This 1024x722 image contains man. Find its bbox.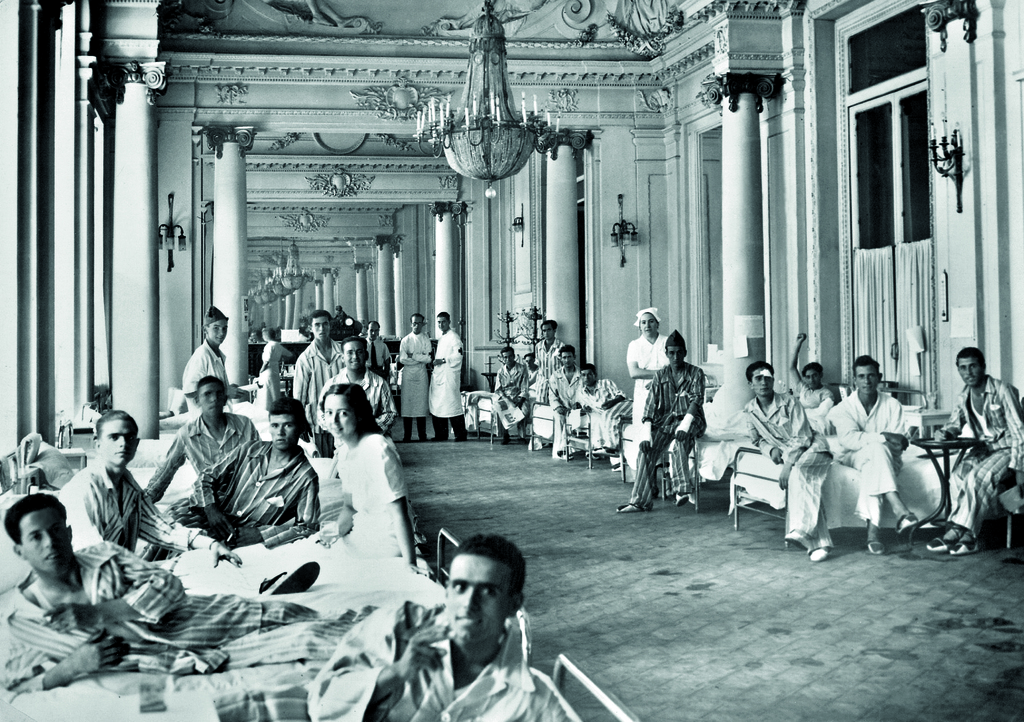
l=785, t=327, r=837, b=435.
